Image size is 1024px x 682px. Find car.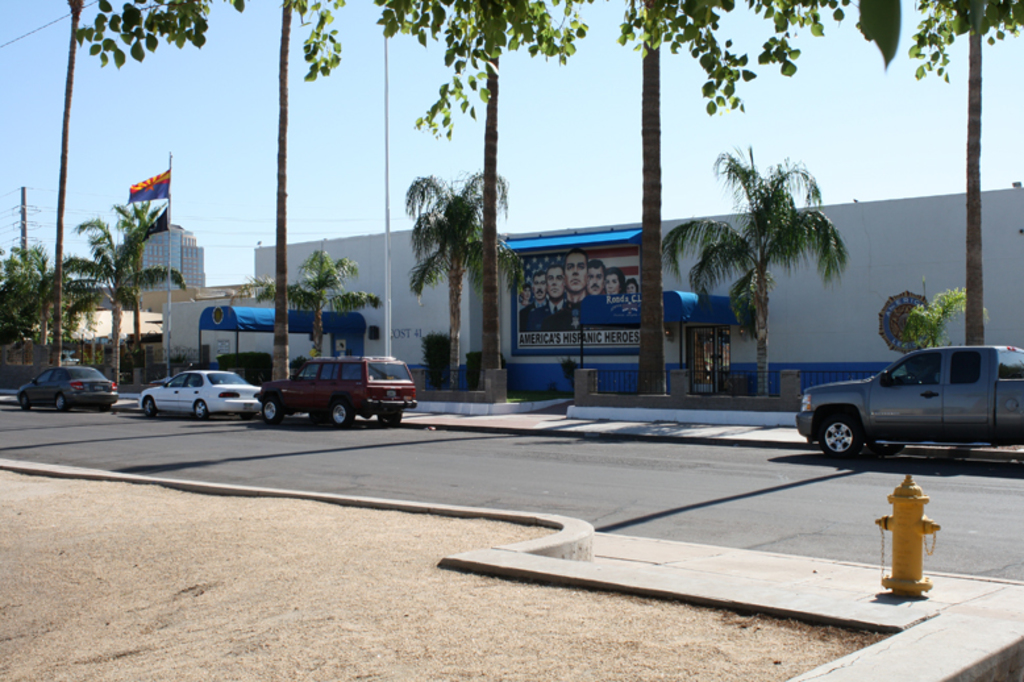
x1=259 y1=354 x2=421 y2=431.
